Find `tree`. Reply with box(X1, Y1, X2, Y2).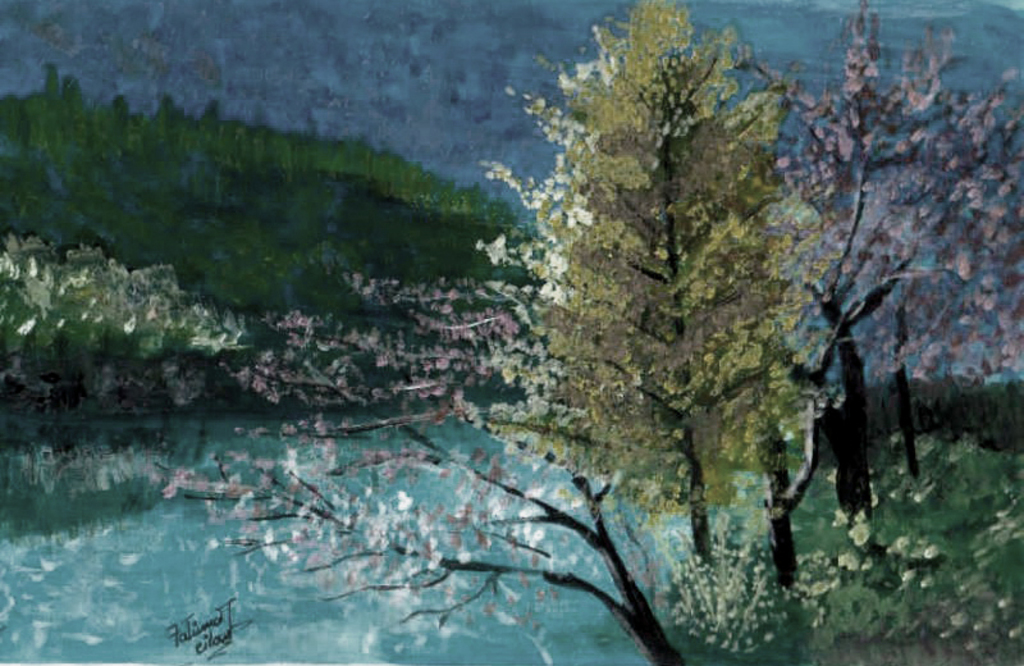
box(485, 0, 815, 567).
